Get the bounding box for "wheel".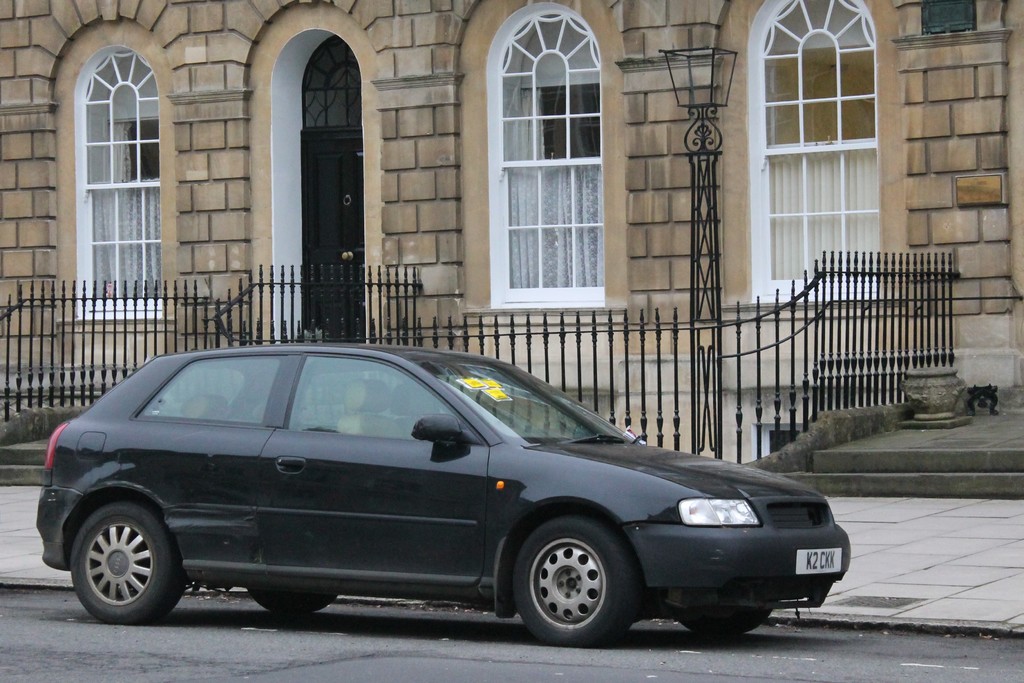
rect(670, 593, 779, 636).
